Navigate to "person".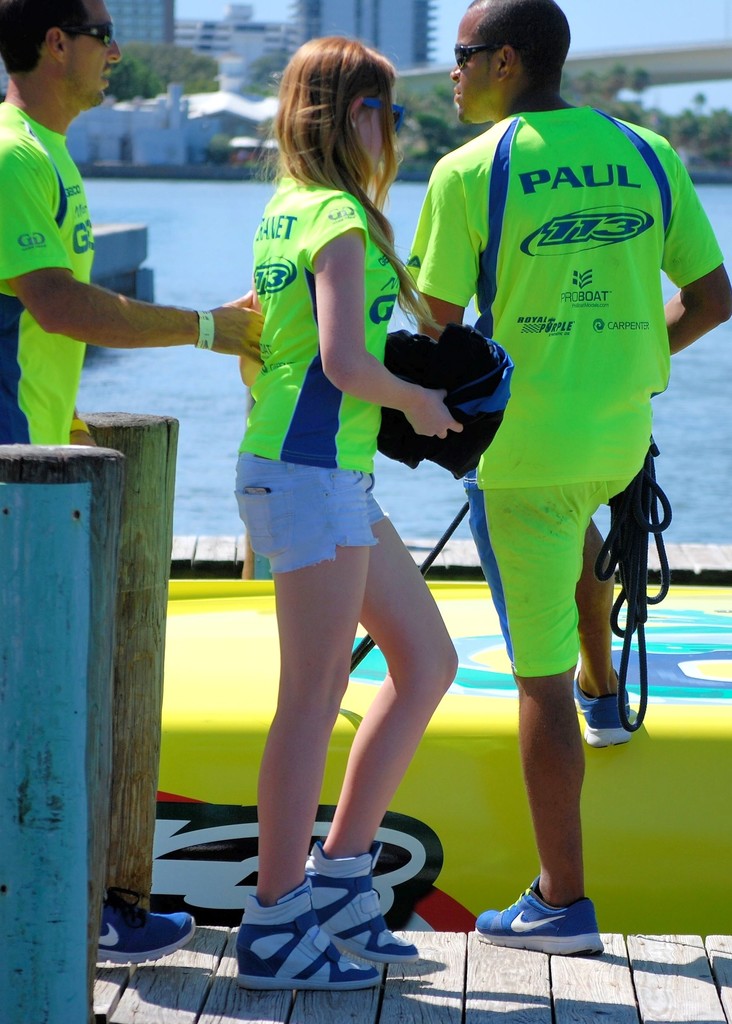
Navigation target: bbox=[393, 0, 731, 958].
